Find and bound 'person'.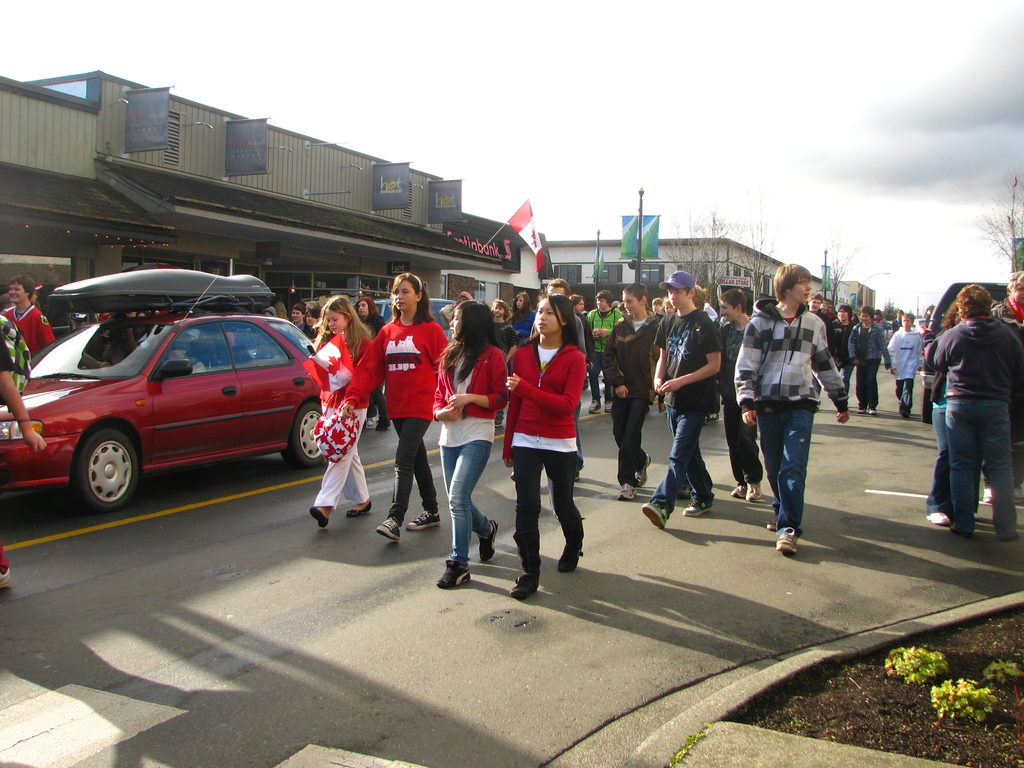
Bound: x1=919 y1=296 x2=959 y2=528.
